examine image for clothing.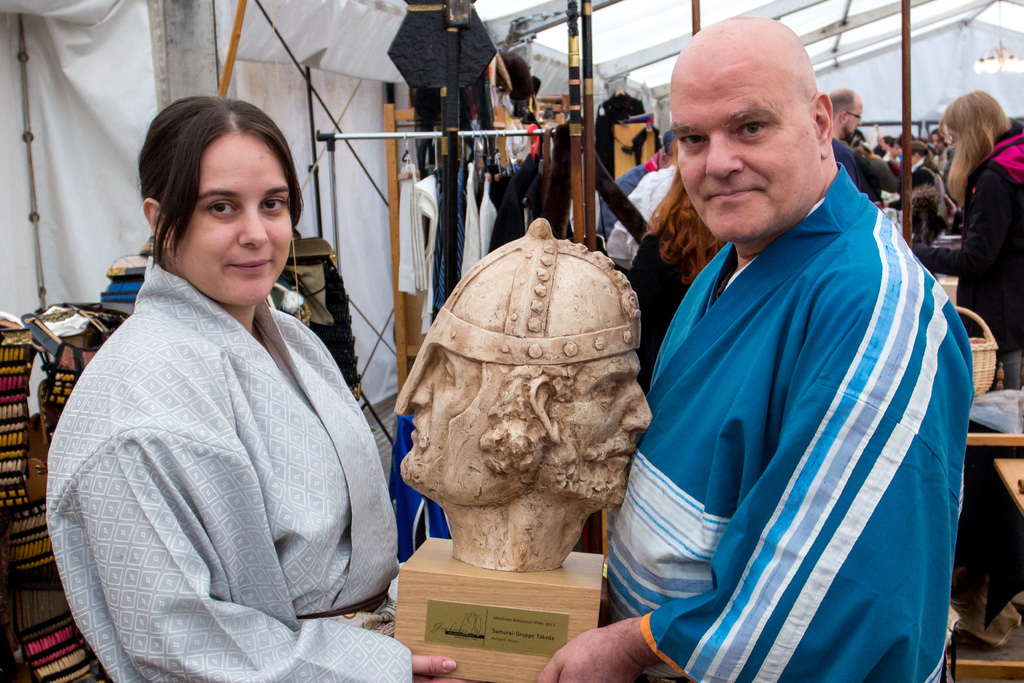
Examination result: {"x1": 608, "y1": 157, "x2": 683, "y2": 266}.
